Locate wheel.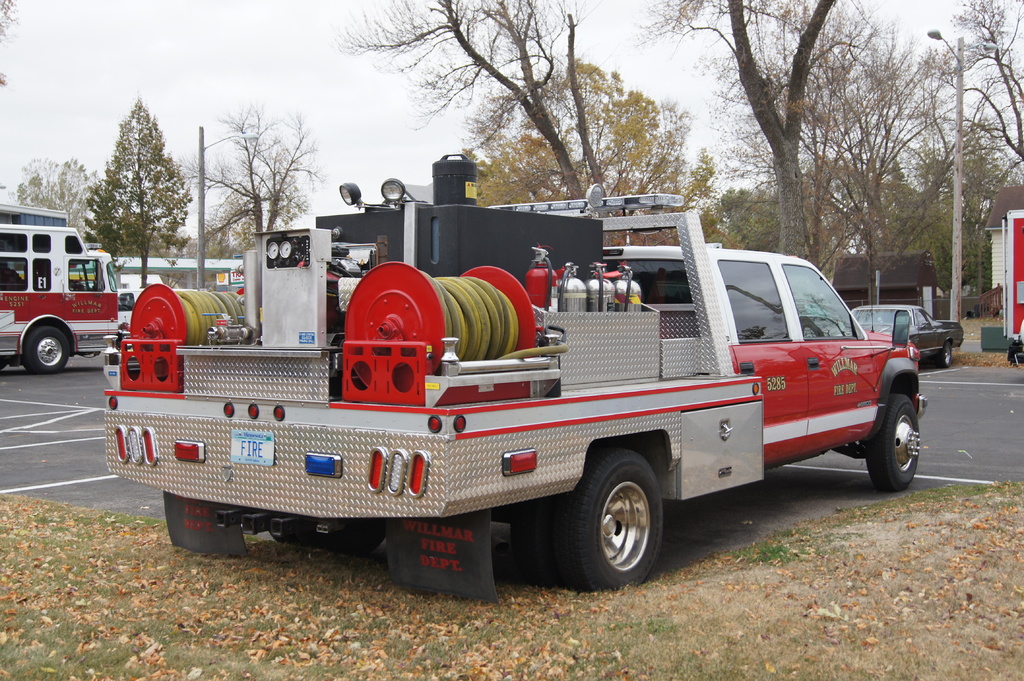
Bounding box: BBox(552, 449, 662, 595).
